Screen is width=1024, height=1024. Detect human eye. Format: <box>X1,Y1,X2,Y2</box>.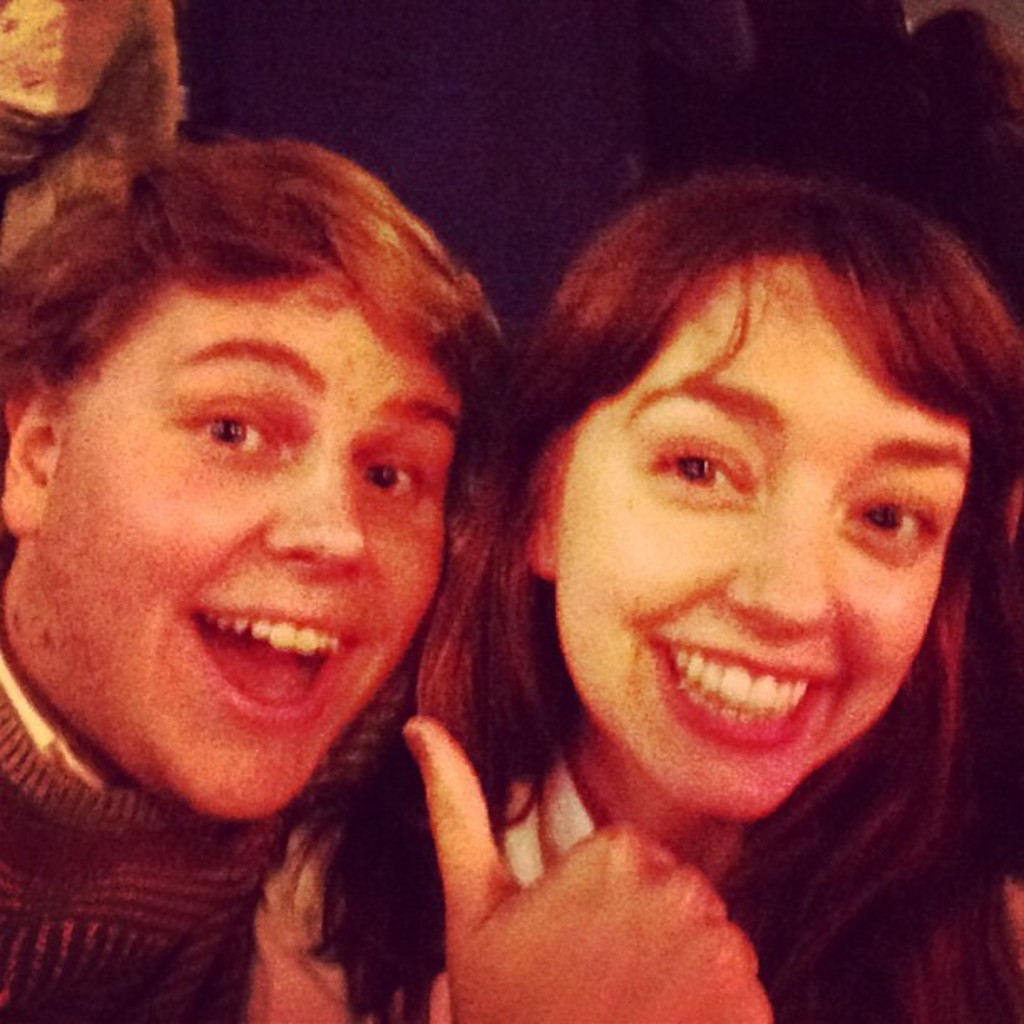
<box>847,482,952,571</box>.
